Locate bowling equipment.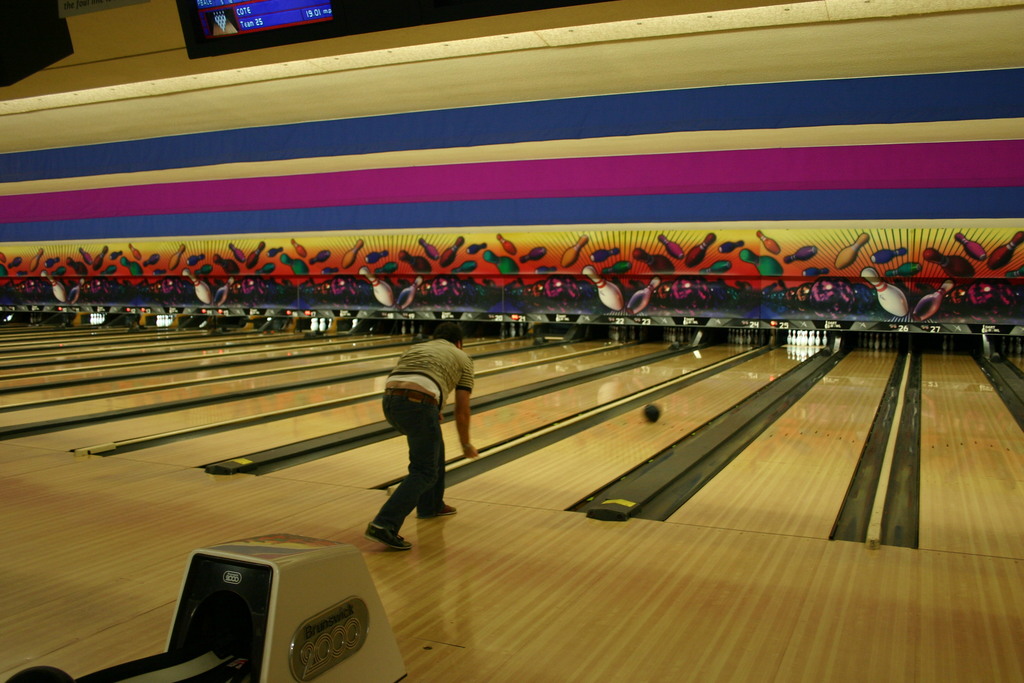
Bounding box: (989, 231, 1023, 269).
